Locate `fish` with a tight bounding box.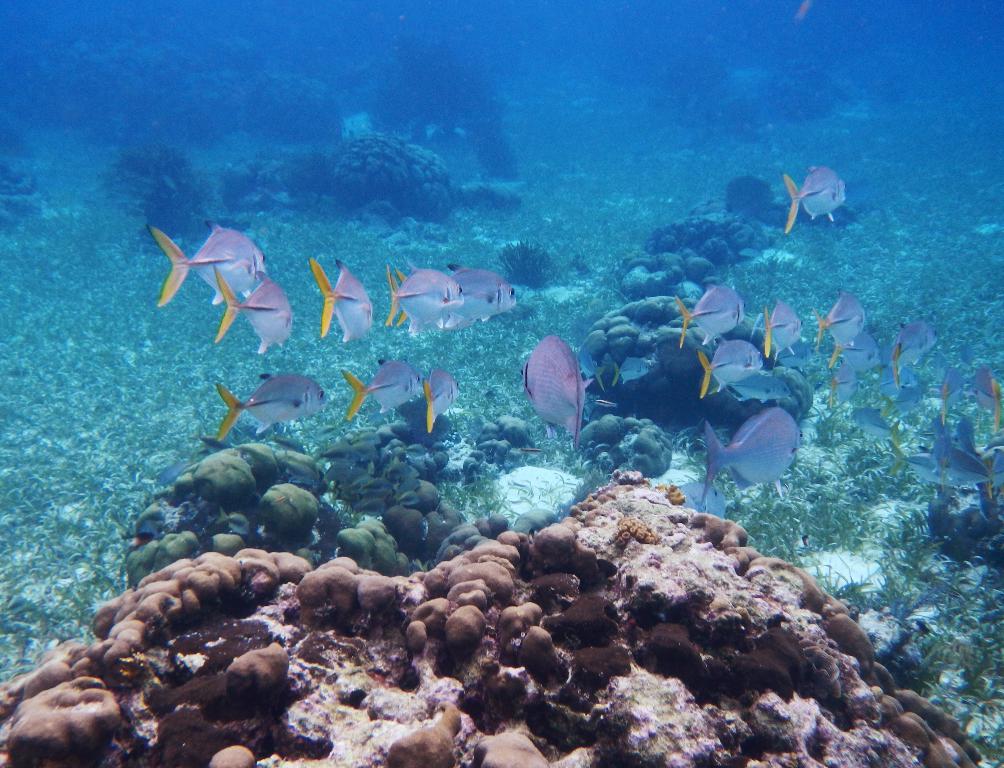
bbox=[968, 365, 1003, 429].
